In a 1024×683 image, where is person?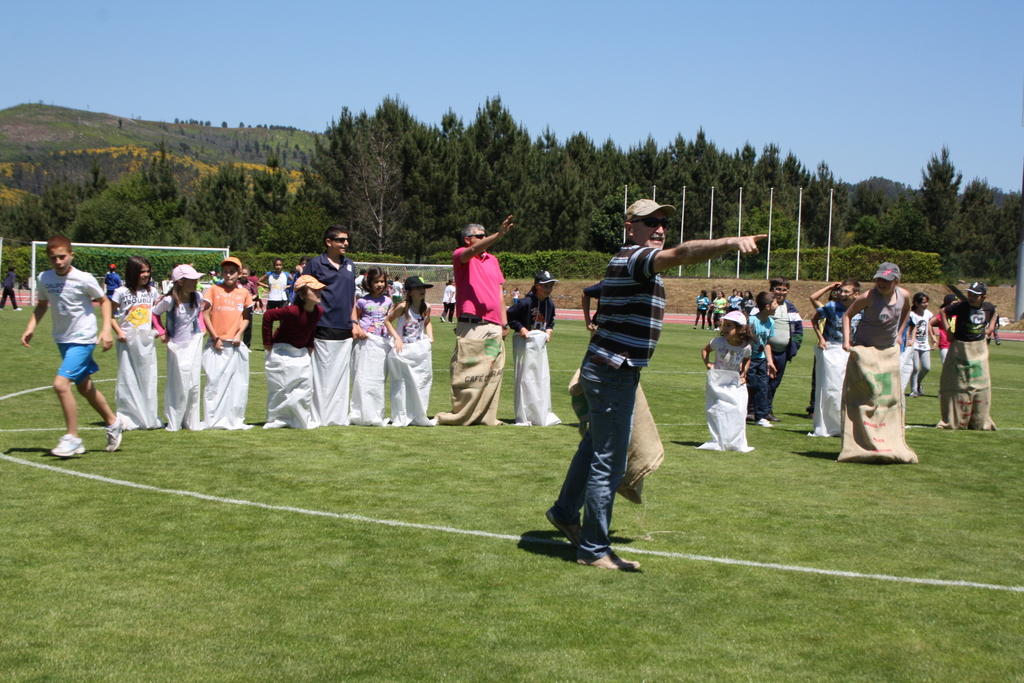
bbox=[770, 270, 808, 413].
